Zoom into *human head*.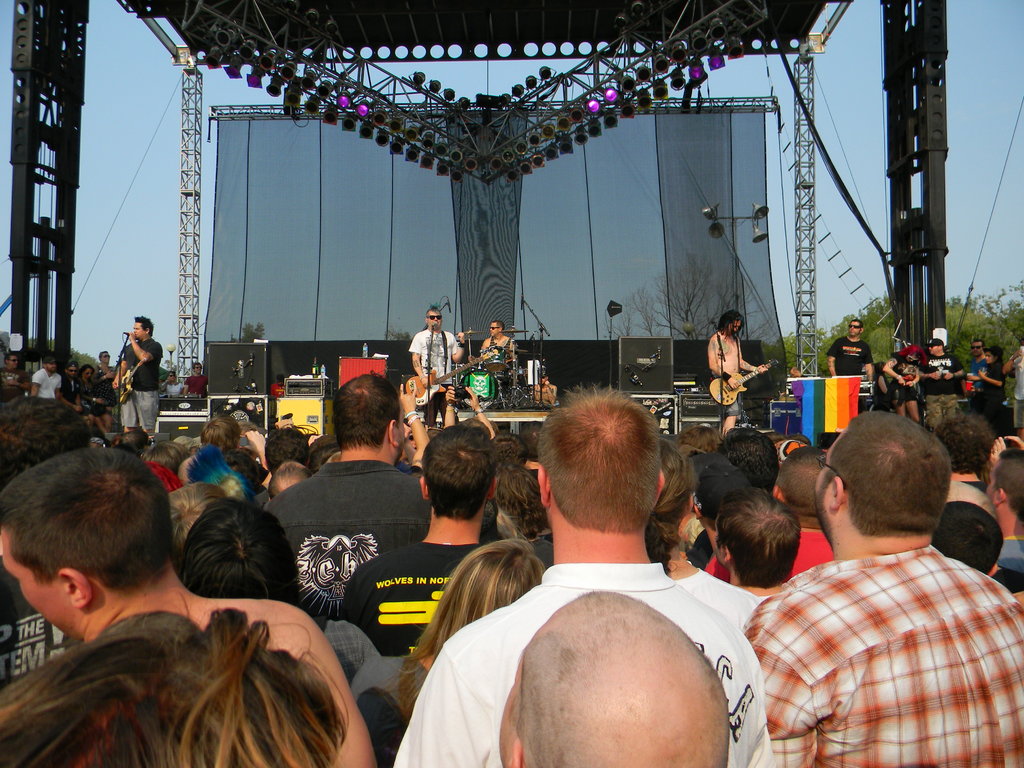
Zoom target: detection(772, 442, 831, 537).
